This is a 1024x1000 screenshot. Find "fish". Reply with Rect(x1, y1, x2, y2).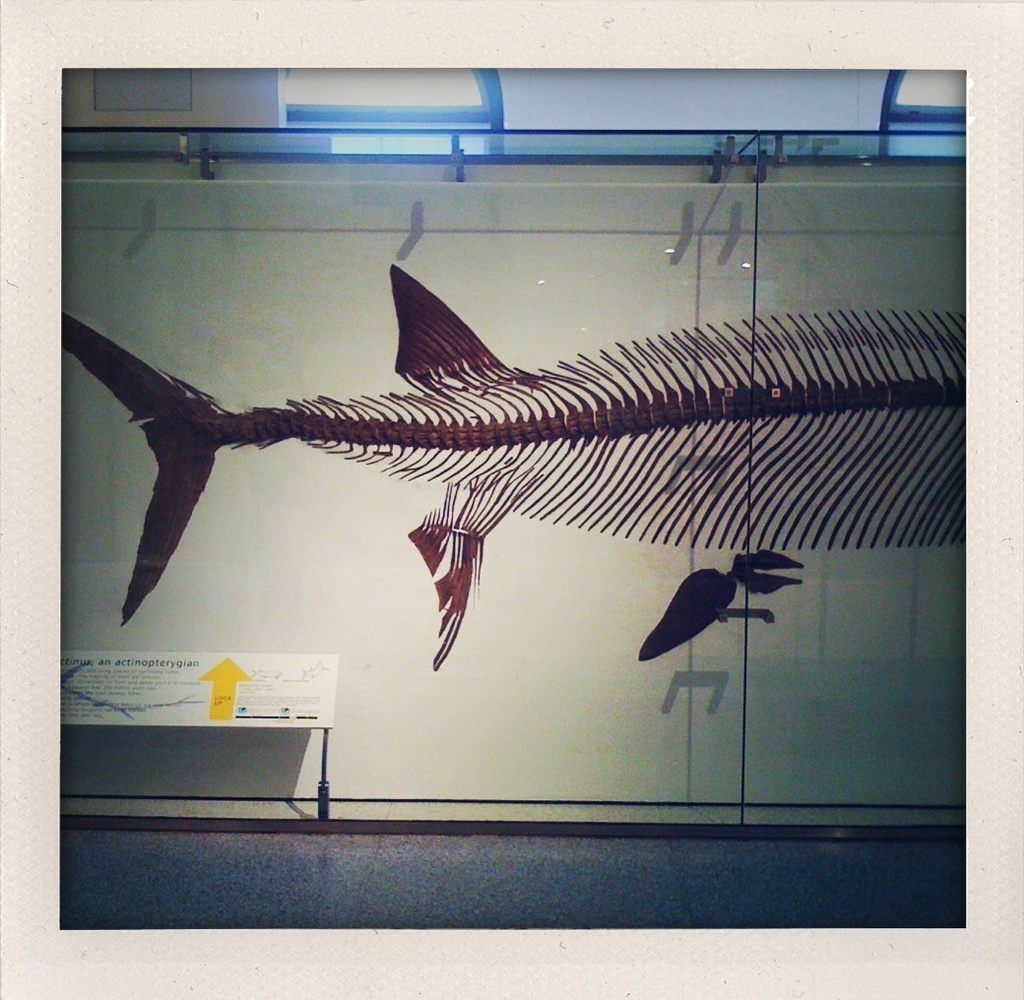
Rect(54, 261, 969, 671).
